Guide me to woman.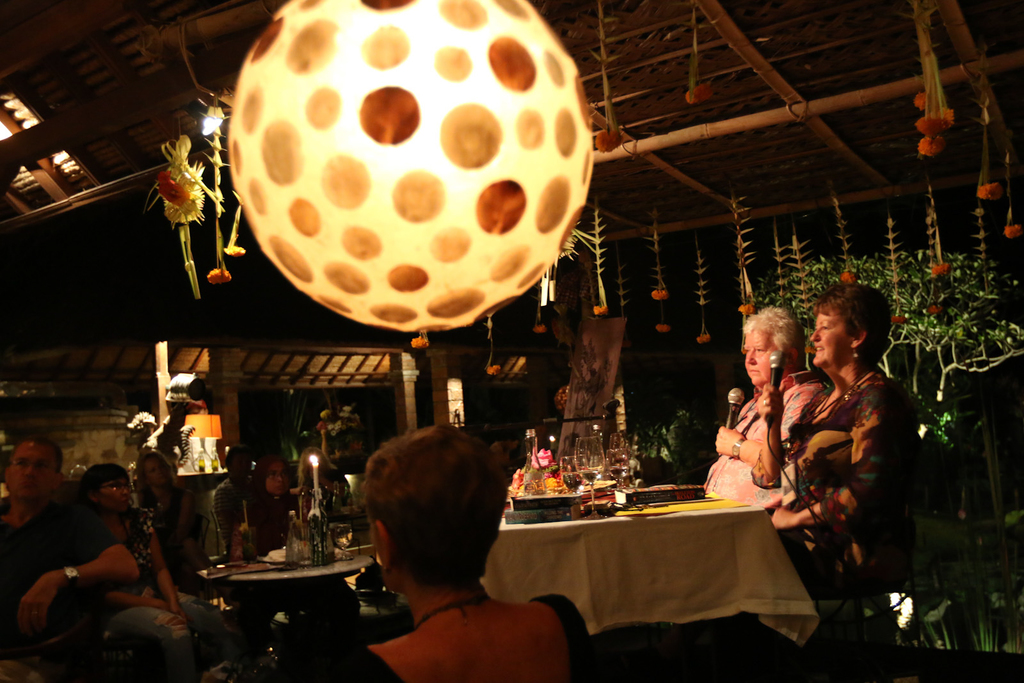
Guidance: (left=320, top=425, right=589, bottom=682).
